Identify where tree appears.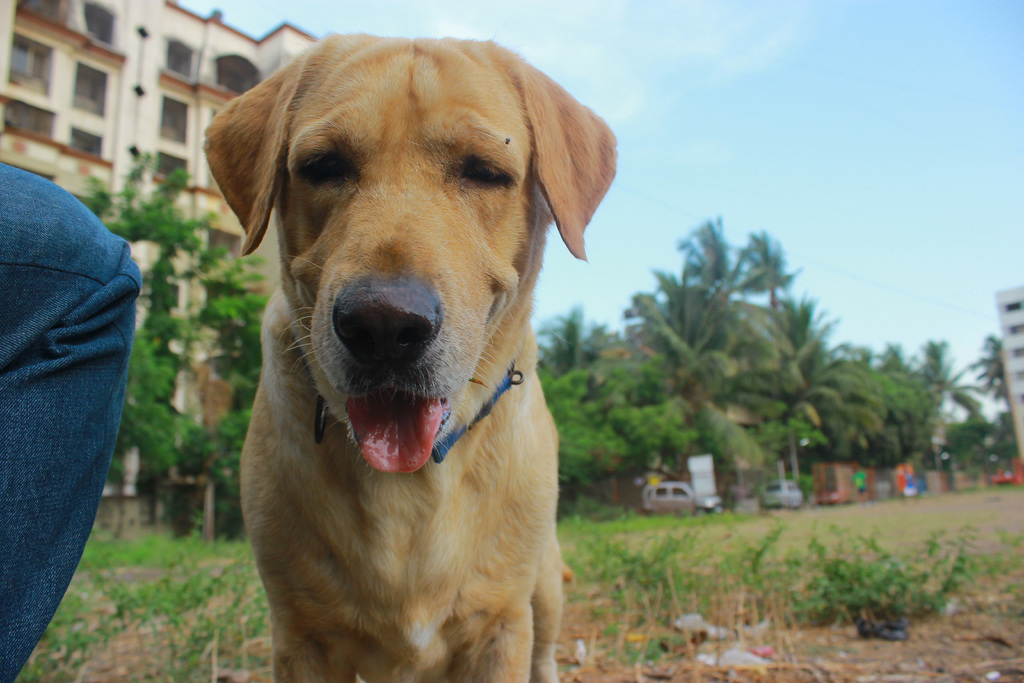
Appears at <box>972,327,1008,395</box>.
